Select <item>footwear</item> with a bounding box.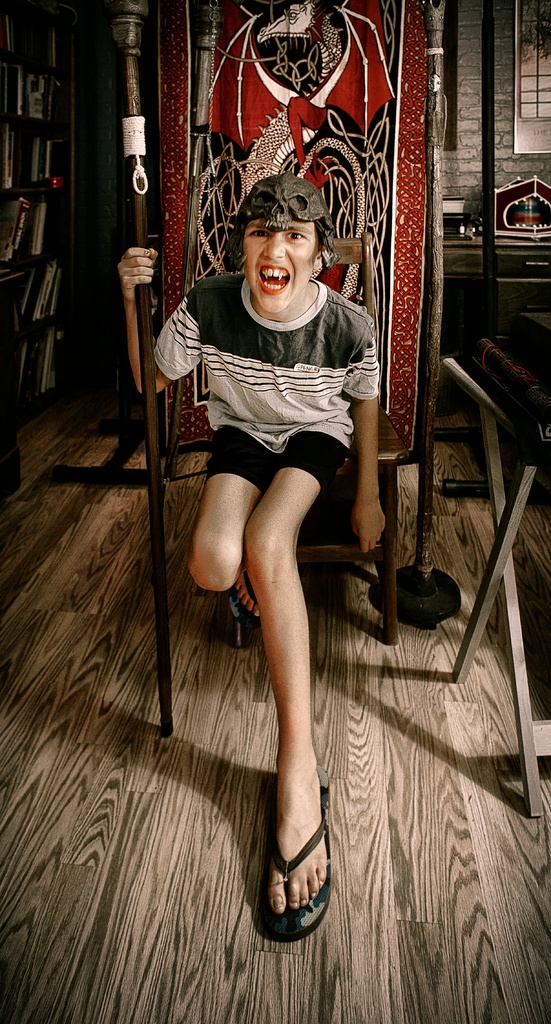
[x1=262, y1=740, x2=348, y2=950].
